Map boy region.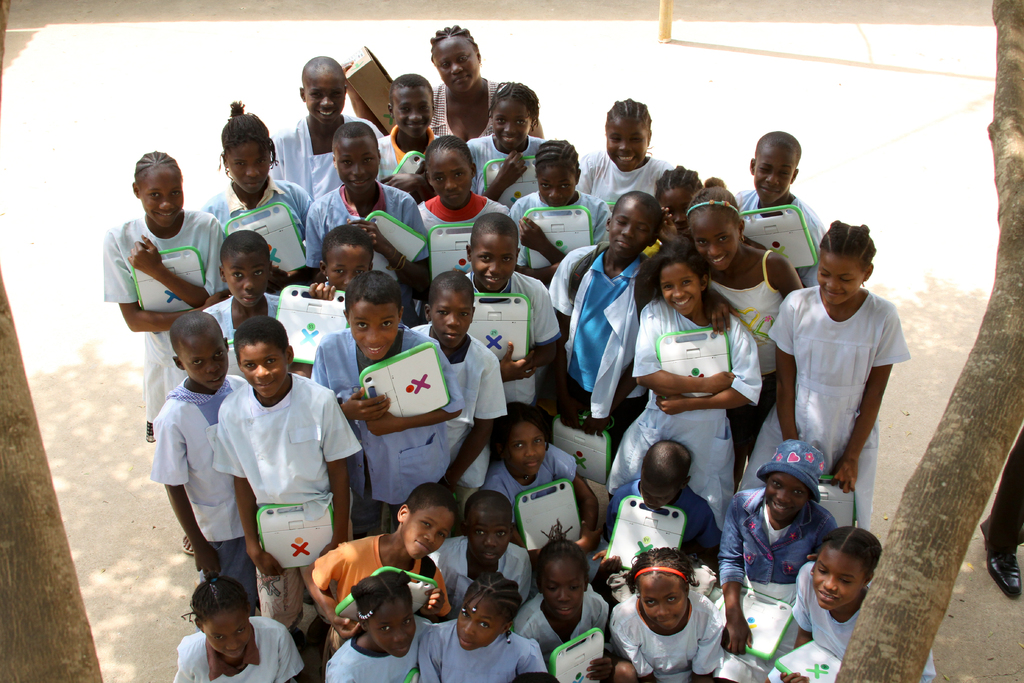
Mapped to crop(595, 436, 724, 573).
